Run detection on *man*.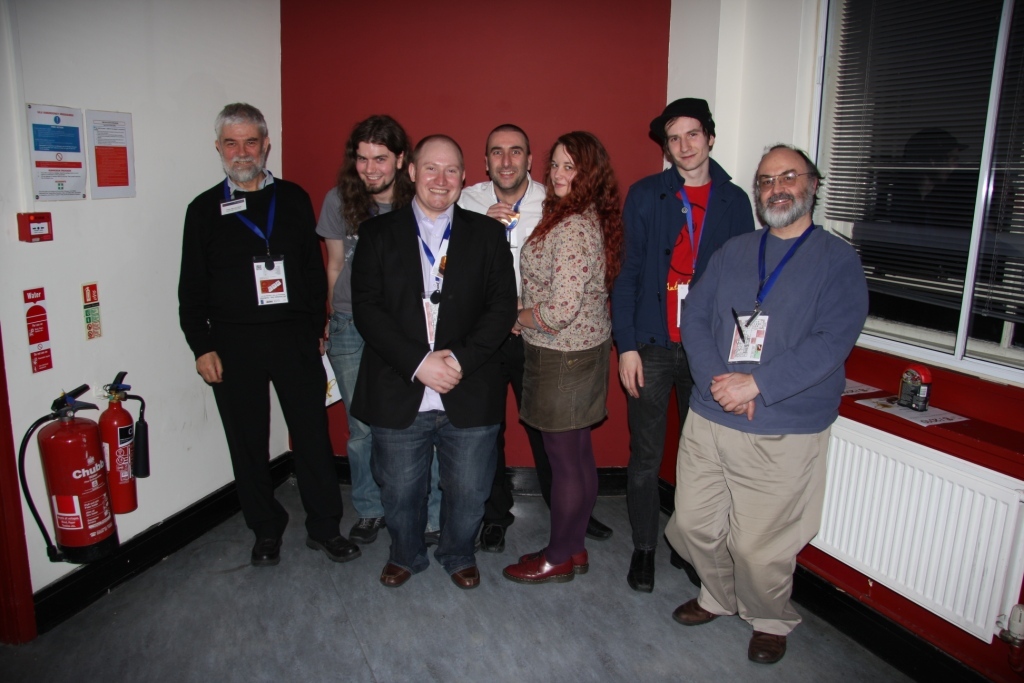
Result: locate(451, 120, 548, 299).
